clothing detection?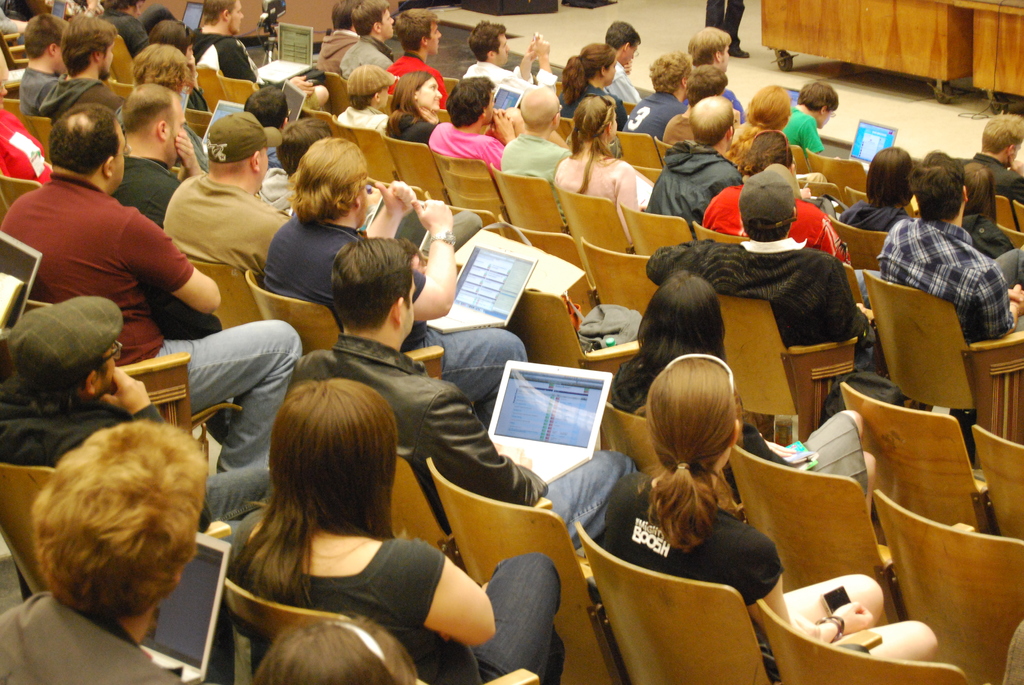
box(589, 472, 783, 613)
